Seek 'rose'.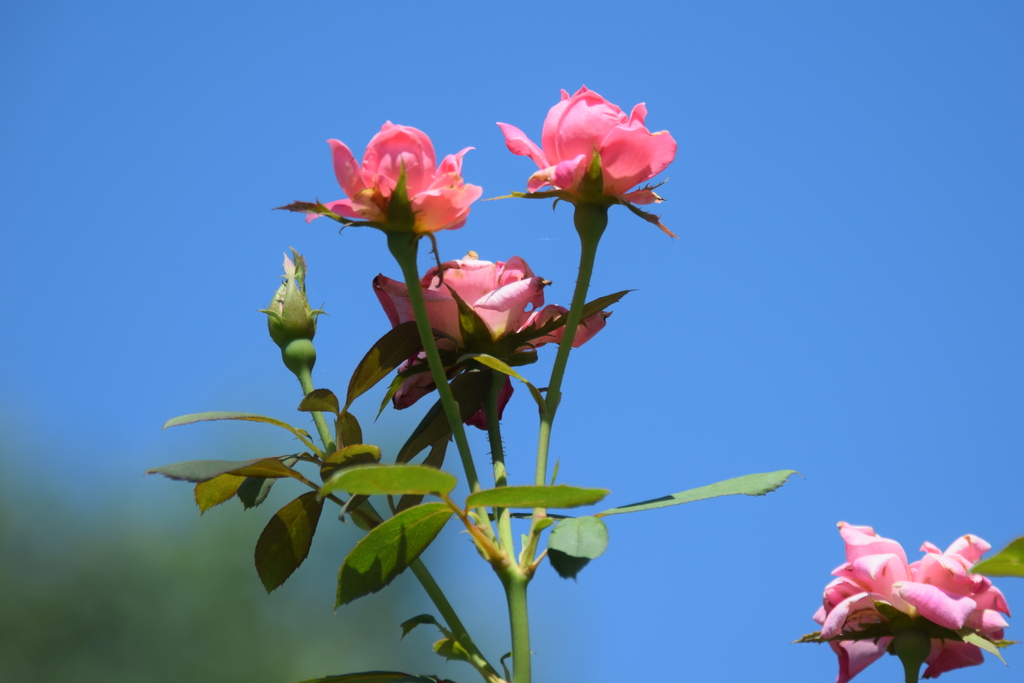
301/117/484/238.
